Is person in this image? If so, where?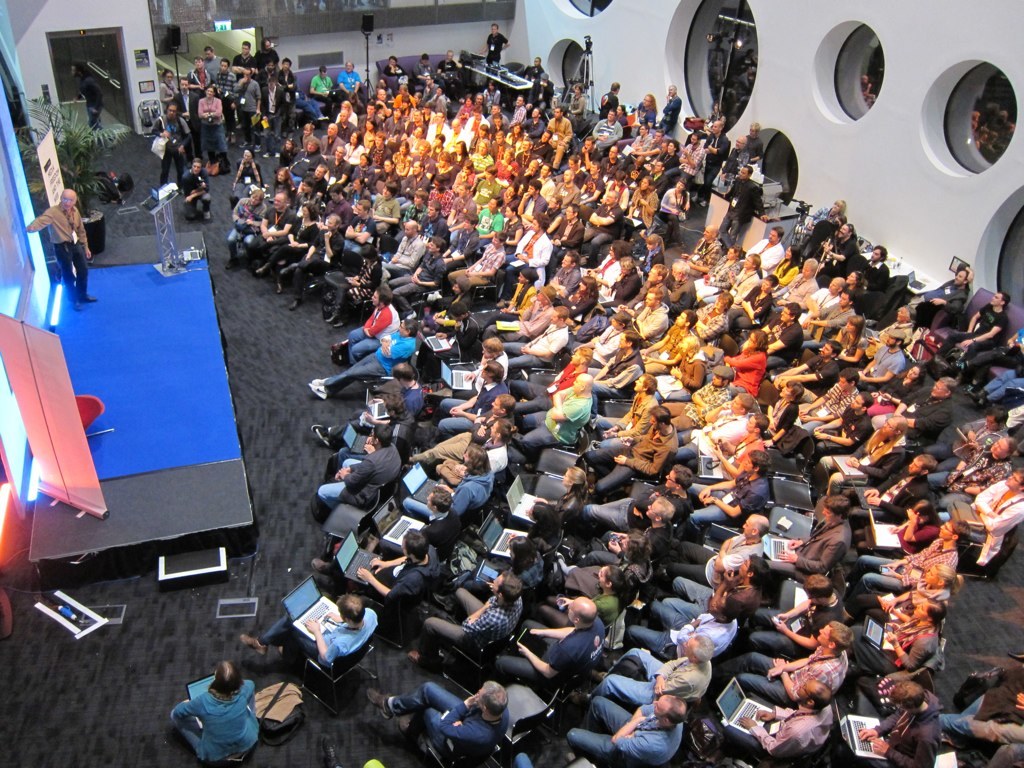
Yes, at box(364, 678, 513, 762).
